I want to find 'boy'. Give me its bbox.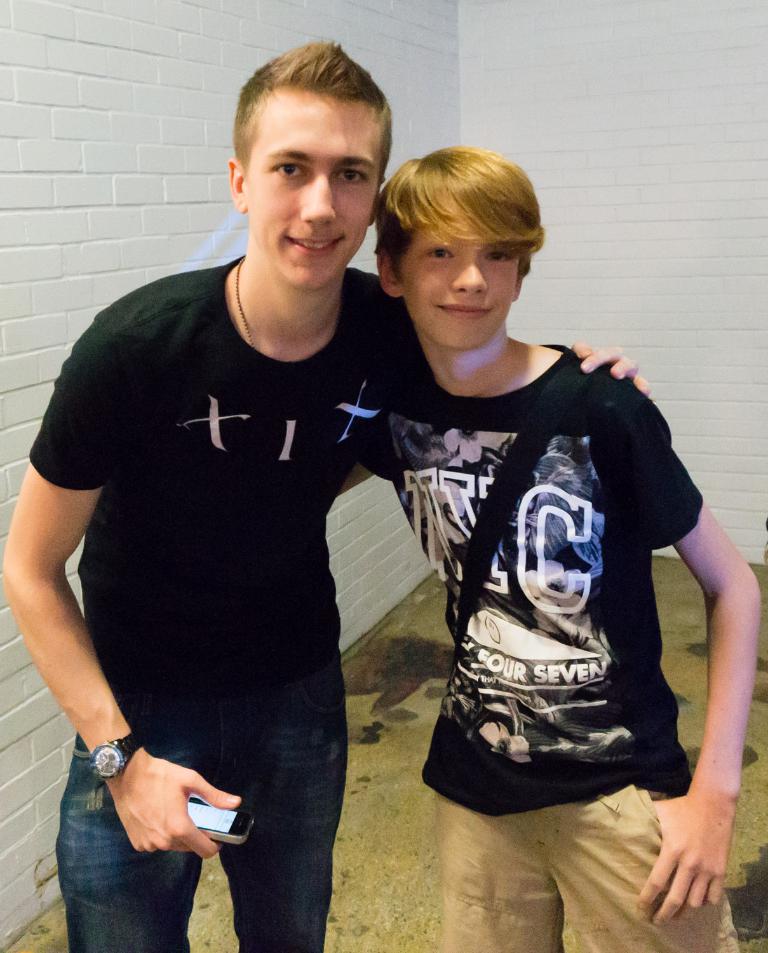
{"left": 6, "top": 34, "right": 652, "bottom": 952}.
